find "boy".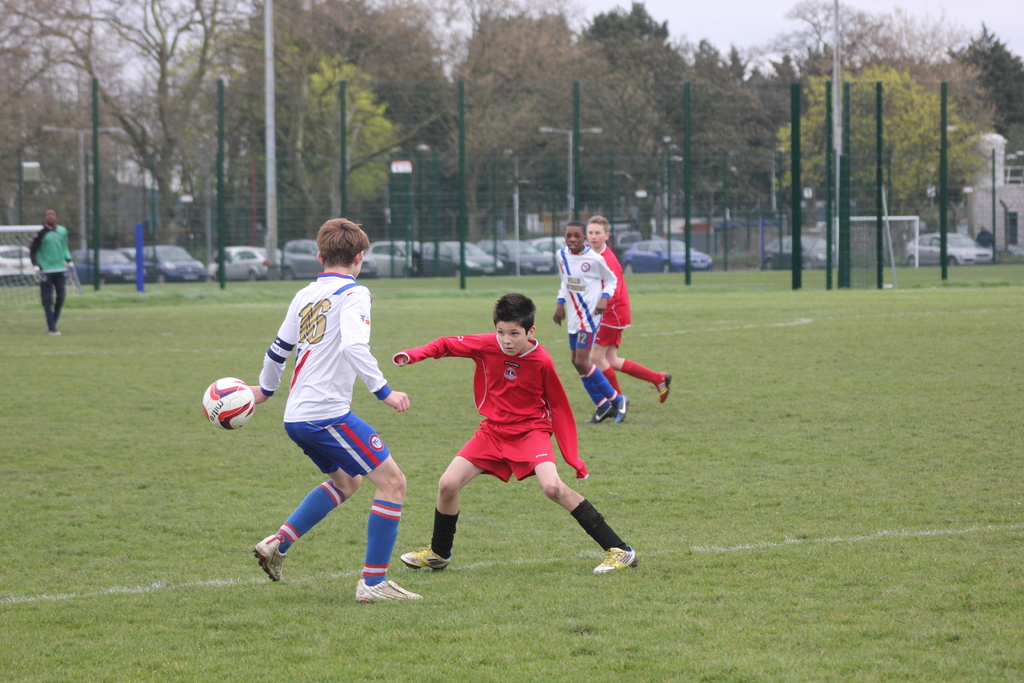
region(548, 220, 632, 421).
